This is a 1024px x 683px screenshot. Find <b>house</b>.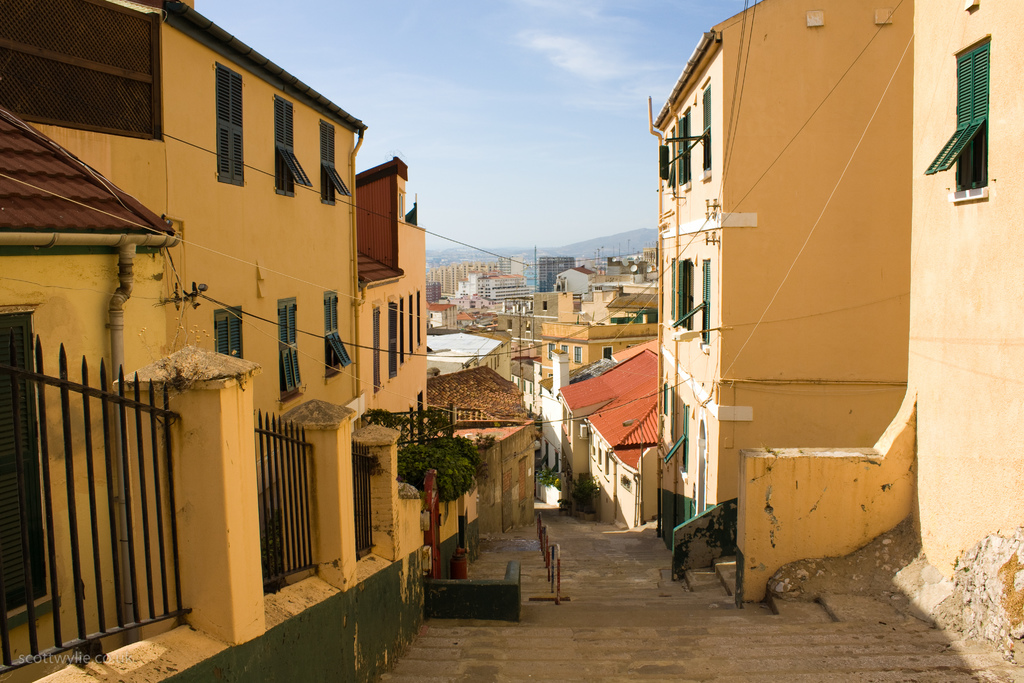
Bounding box: 557,336,636,516.
